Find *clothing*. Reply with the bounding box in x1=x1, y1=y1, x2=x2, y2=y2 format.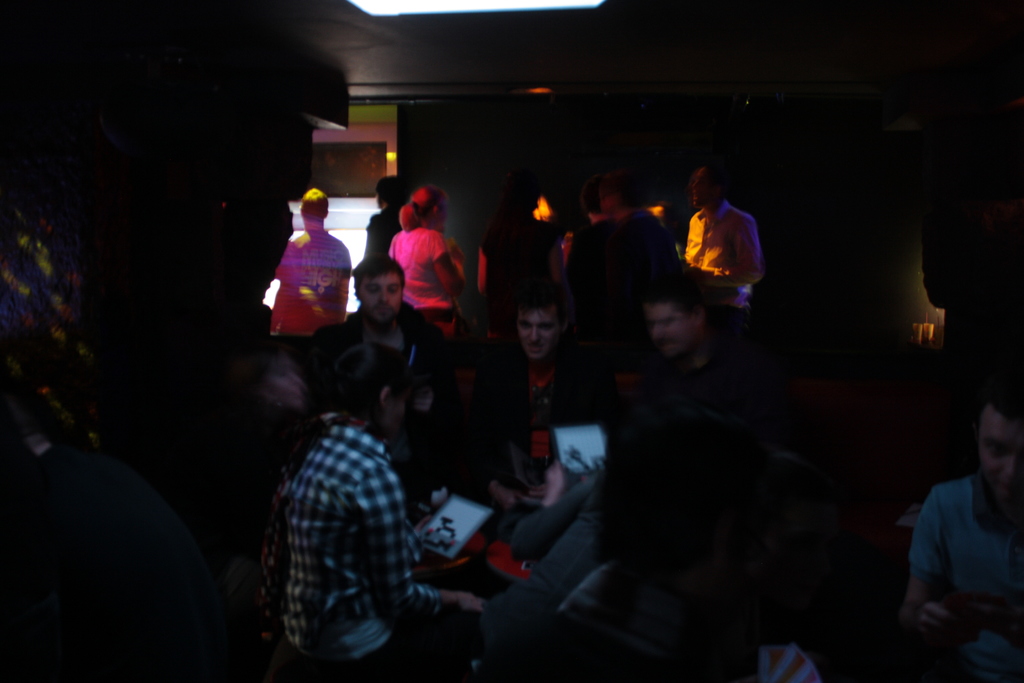
x1=273, y1=411, x2=470, y2=664.
